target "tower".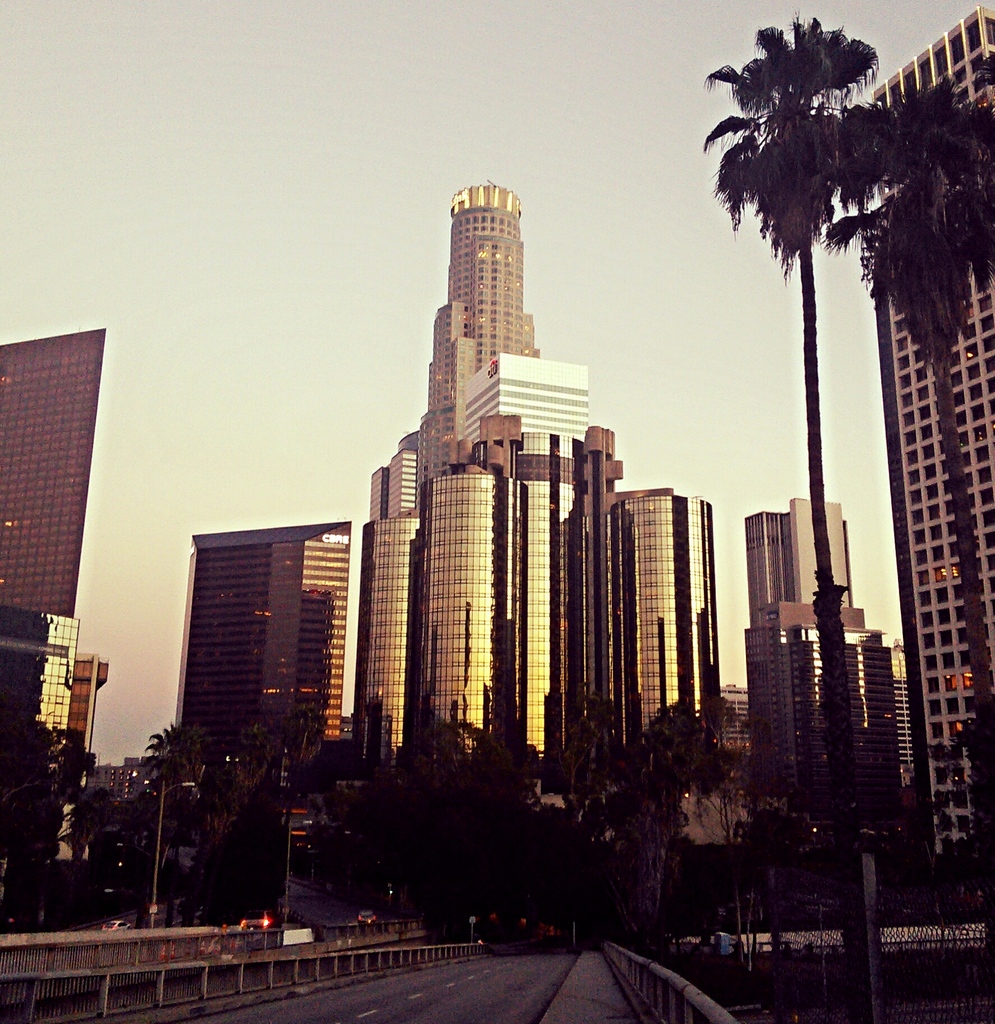
Target region: 184,509,359,798.
